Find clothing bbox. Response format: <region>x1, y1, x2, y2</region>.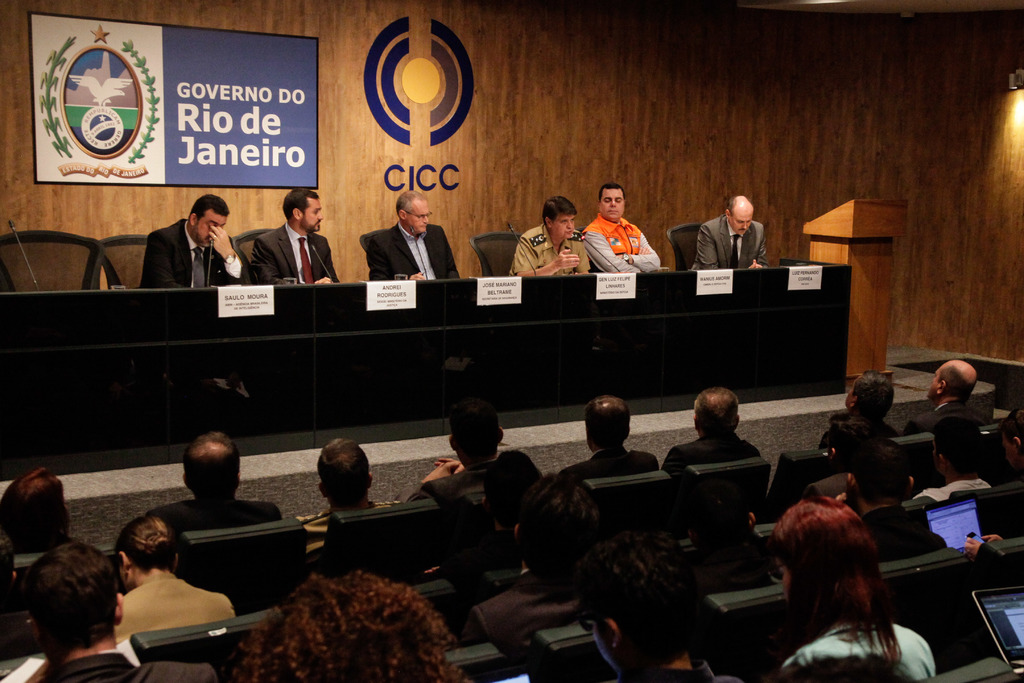
<region>252, 230, 339, 294</region>.
